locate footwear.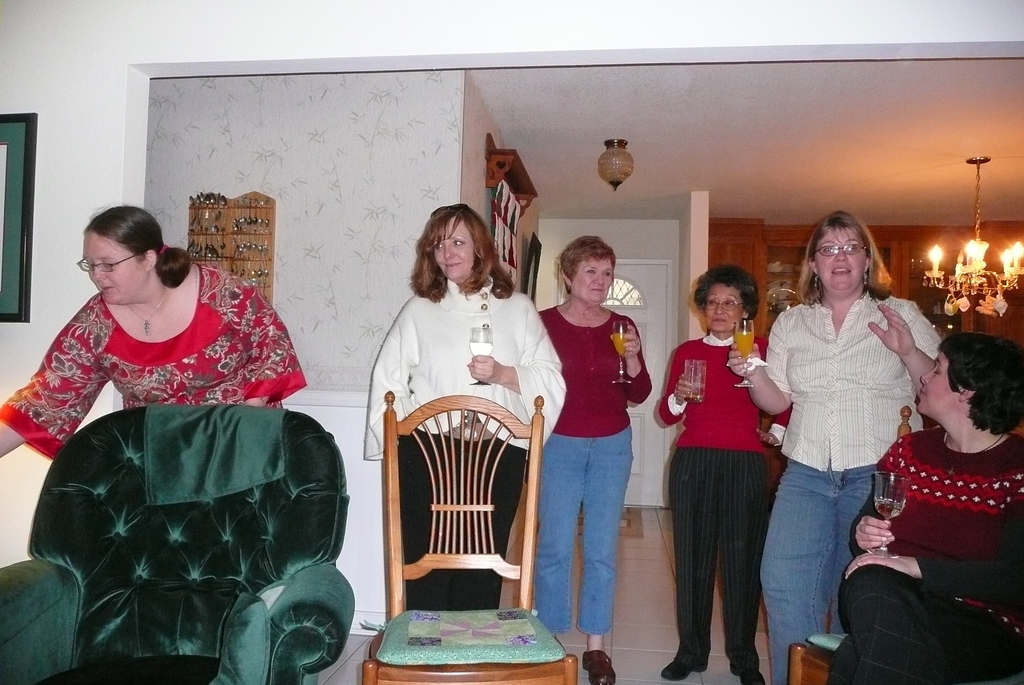
Bounding box: (582,648,618,684).
